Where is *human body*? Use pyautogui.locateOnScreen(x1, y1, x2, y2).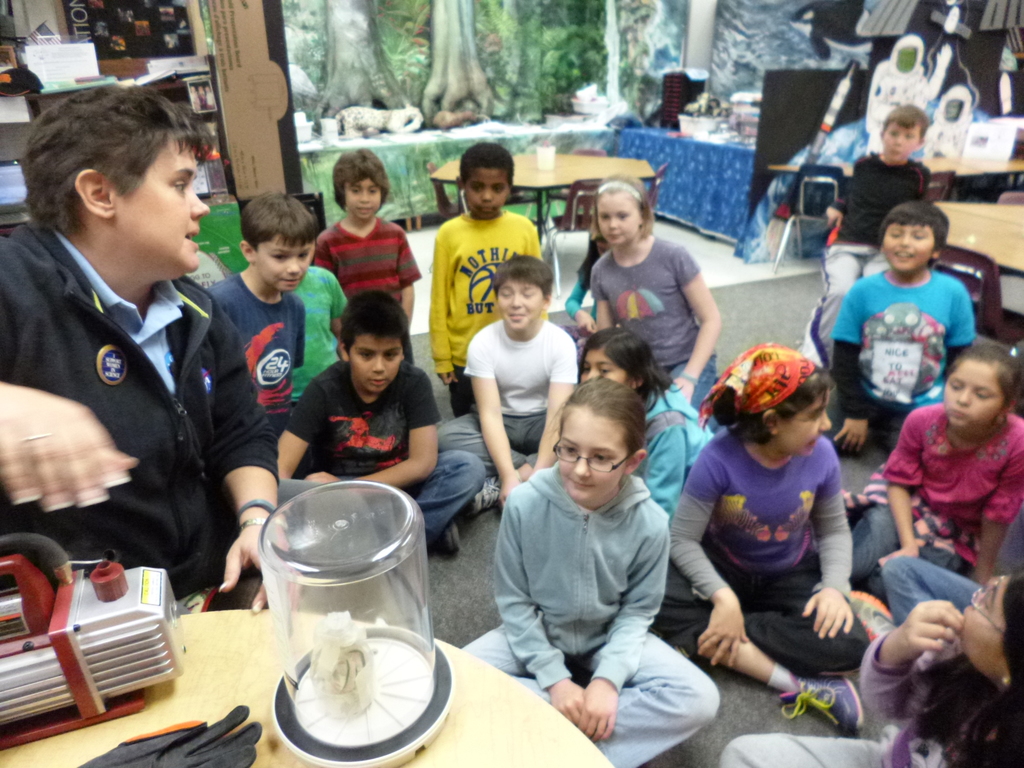
pyautogui.locateOnScreen(467, 244, 580, 504).
